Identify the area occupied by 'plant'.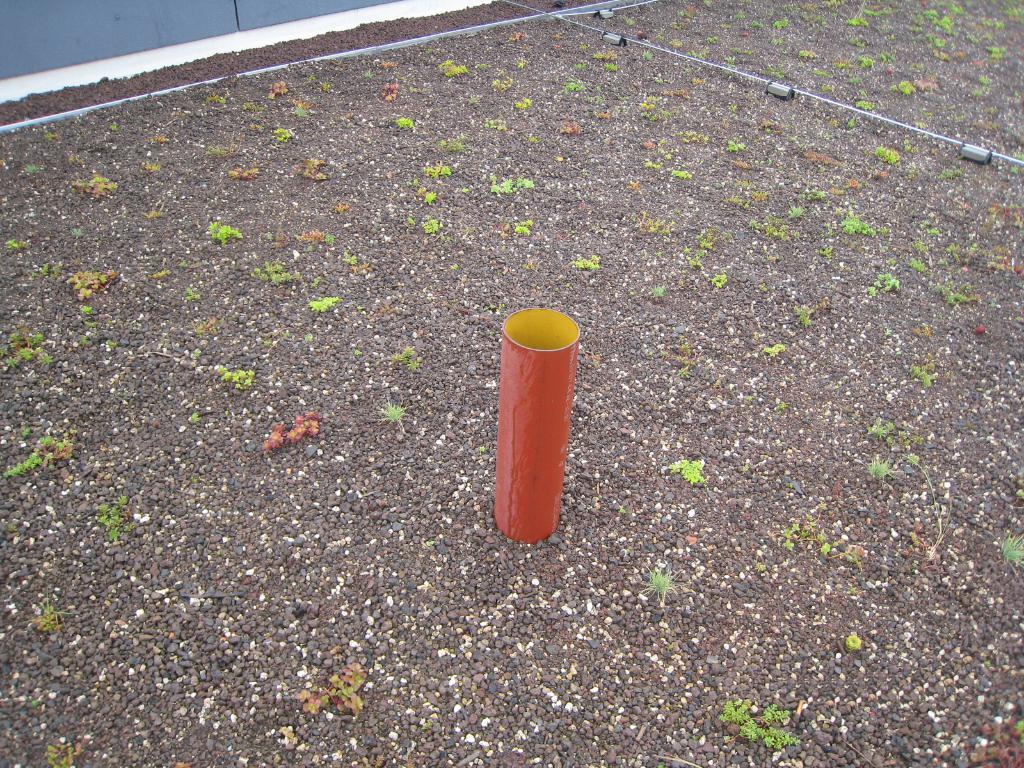
Area: bbox=[621, 176, 644, 193].
